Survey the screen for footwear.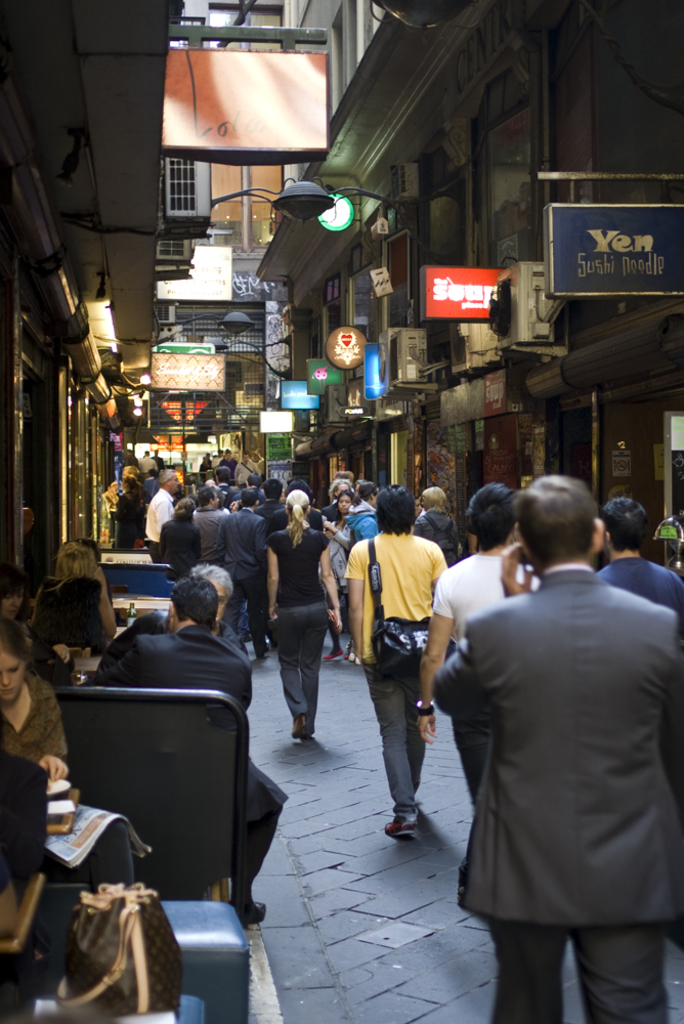
Survey found: {"x1": 323, "y1": 645, "x2": 340, "y2": 658}.
